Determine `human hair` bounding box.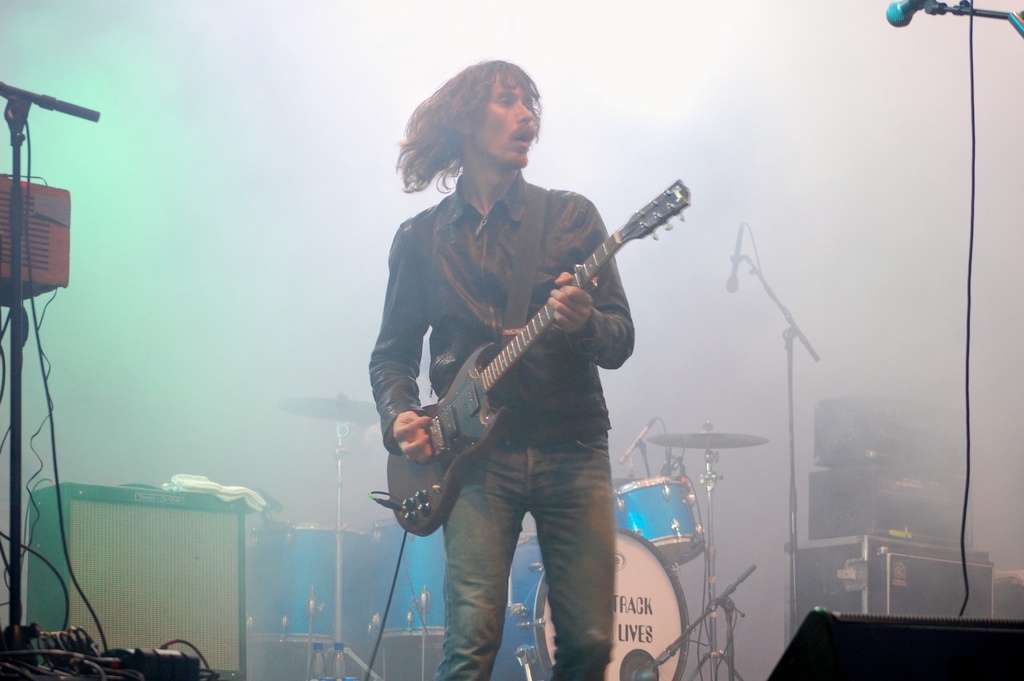
Determined: {"left": 398, "top": 60, "right": 540, "bottom": 187}.
